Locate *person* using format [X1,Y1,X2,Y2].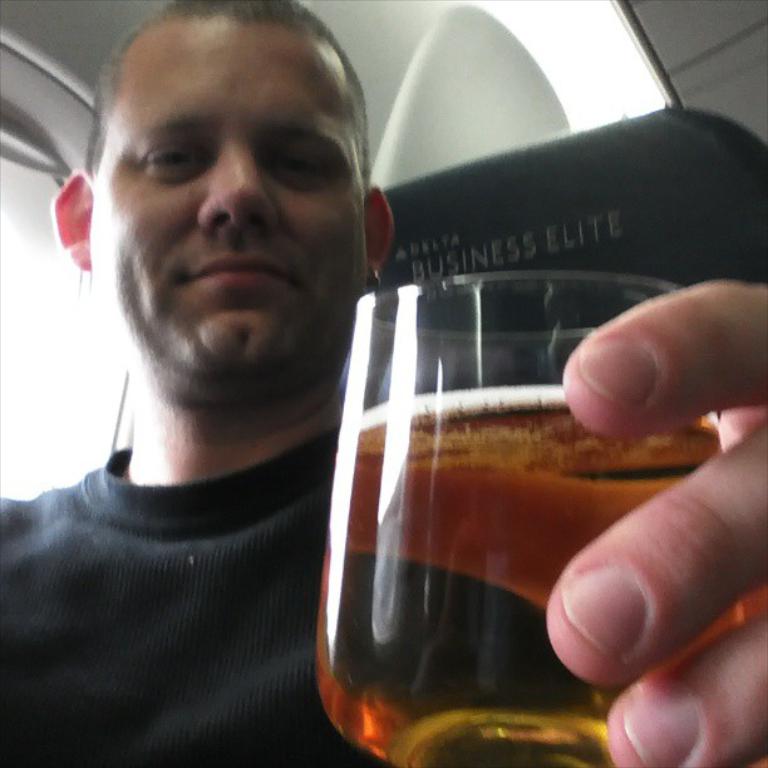
[0,0,767,767].
